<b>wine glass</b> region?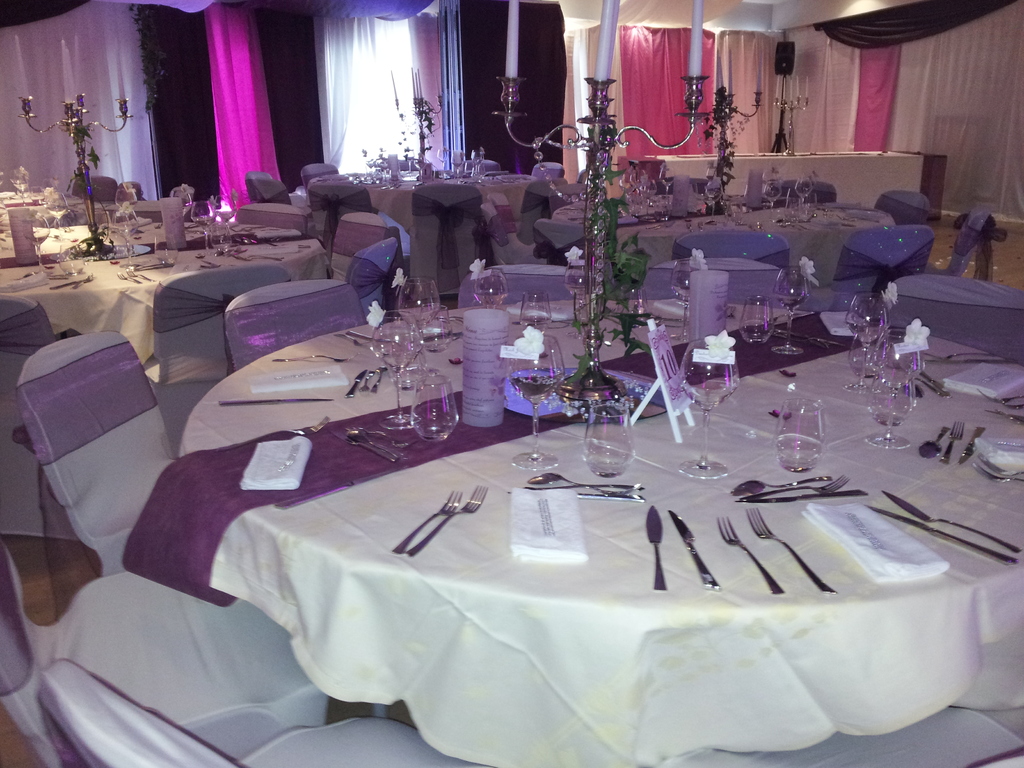
pyautogui.locateOnScreen(511, 330, 566, 468)
